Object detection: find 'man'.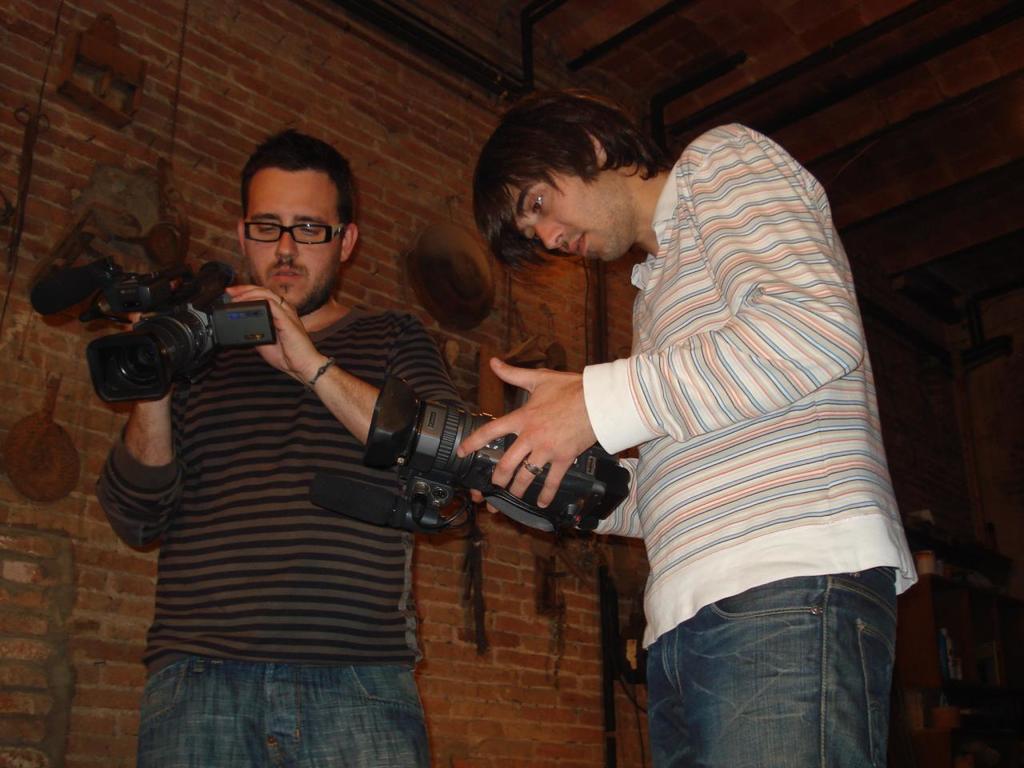
<box>91,122,465,767</box>.
